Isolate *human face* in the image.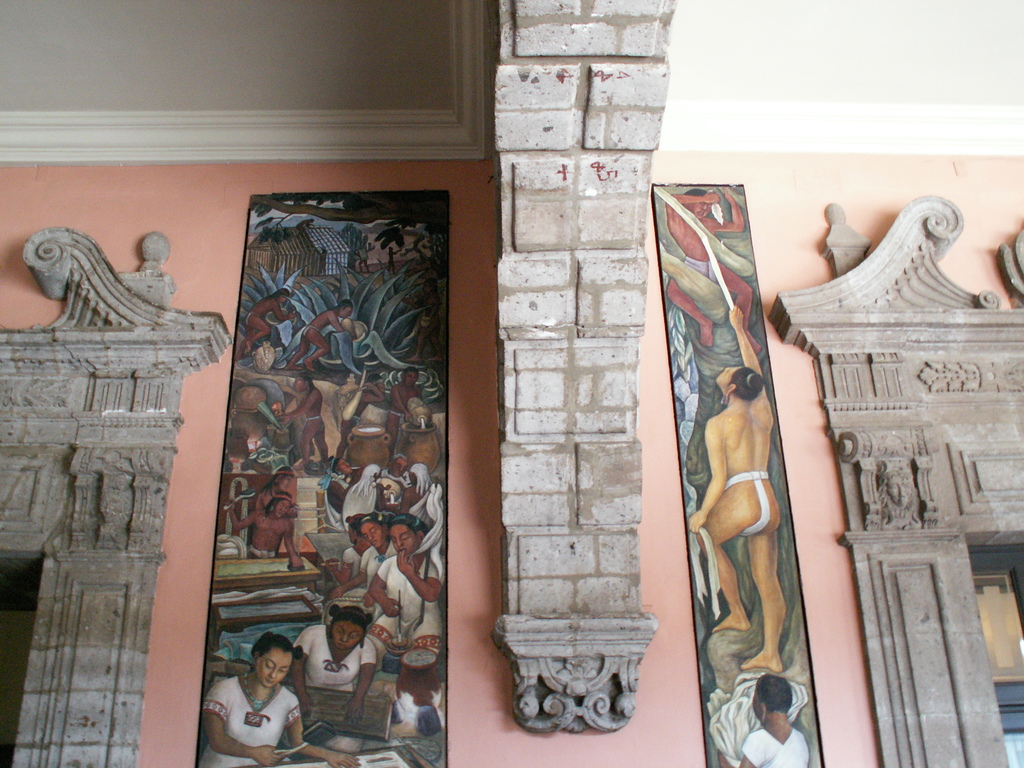
Isolated region: x1=276 y1=502 x2=289 y2=518.
